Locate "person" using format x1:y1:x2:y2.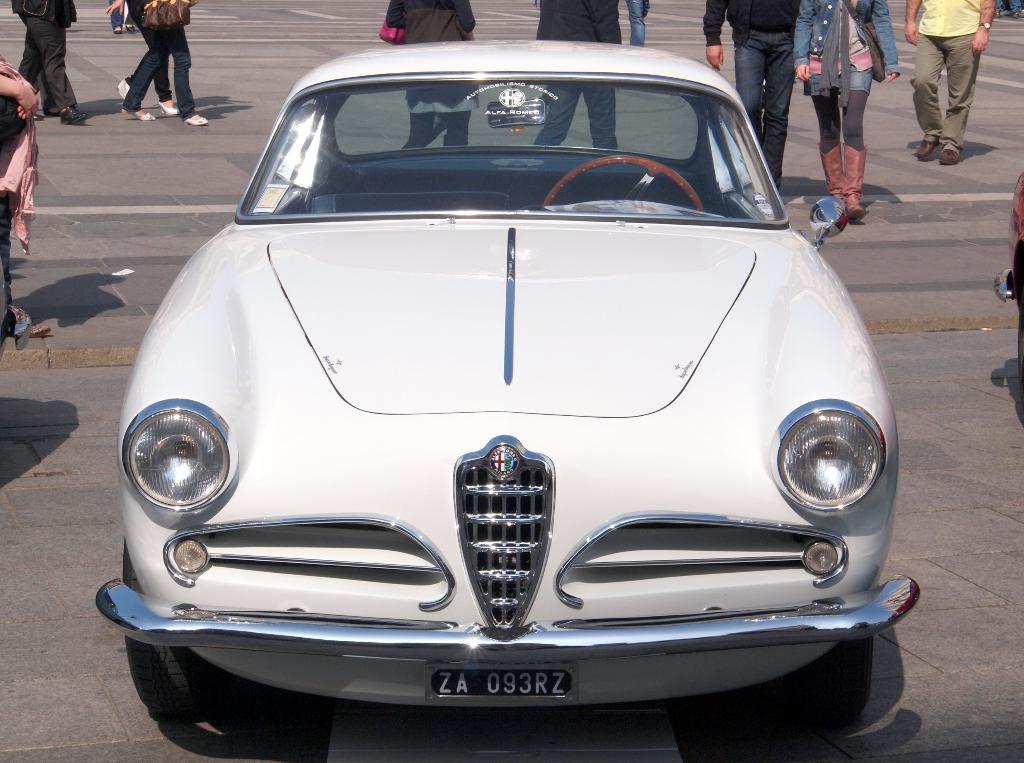
106:0:182:117.
